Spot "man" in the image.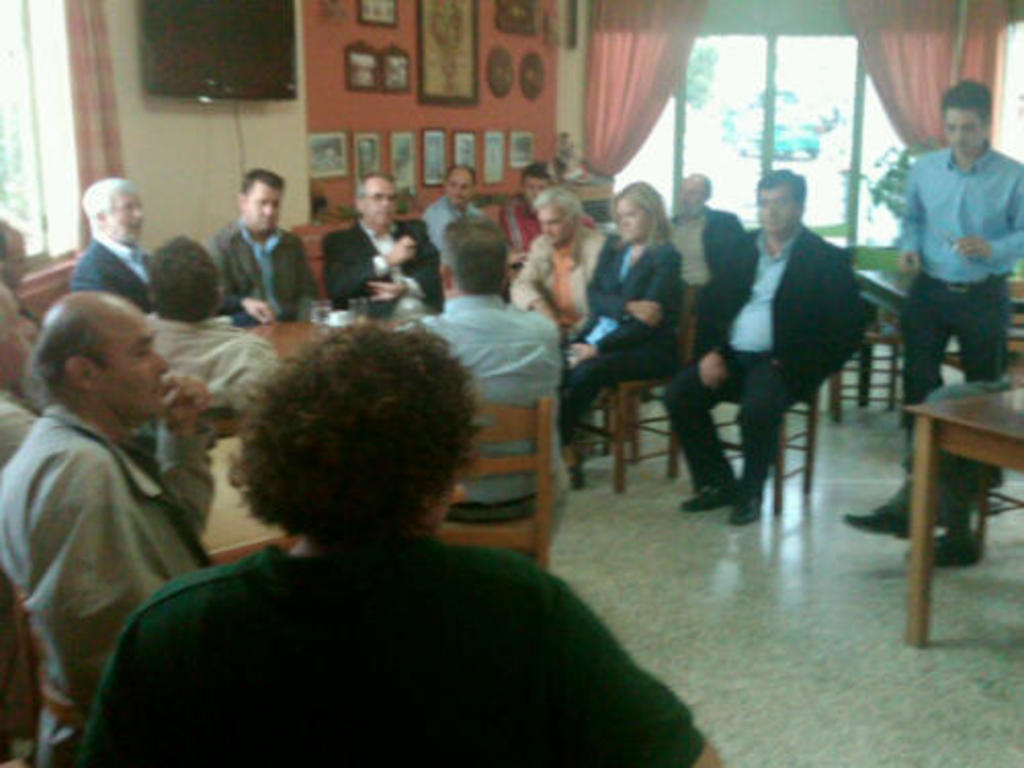
"man" found at l=0, t=289, r=223, b=766.
